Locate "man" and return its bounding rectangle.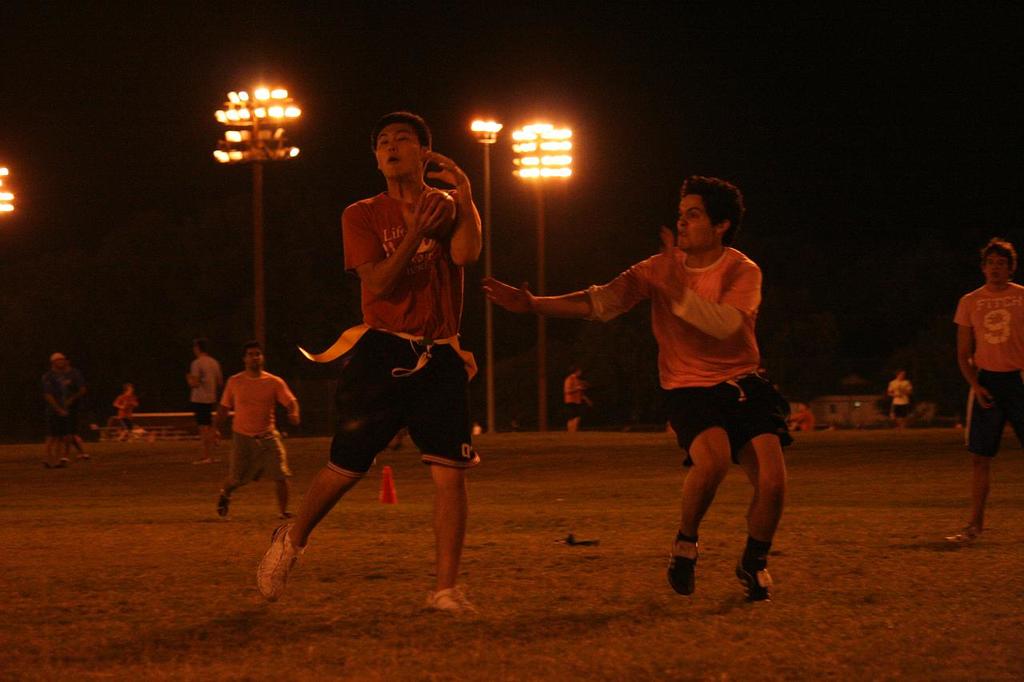
(x1=46, y1=347, x2=71, y2=467).
